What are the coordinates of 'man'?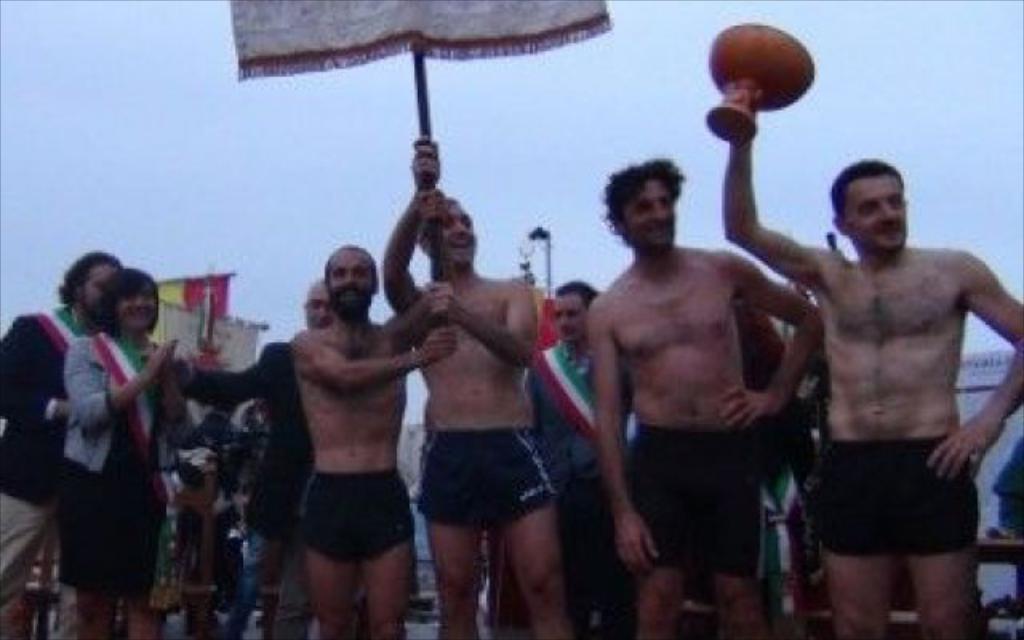
[left=171, top=278, right=328, bottom=638].
